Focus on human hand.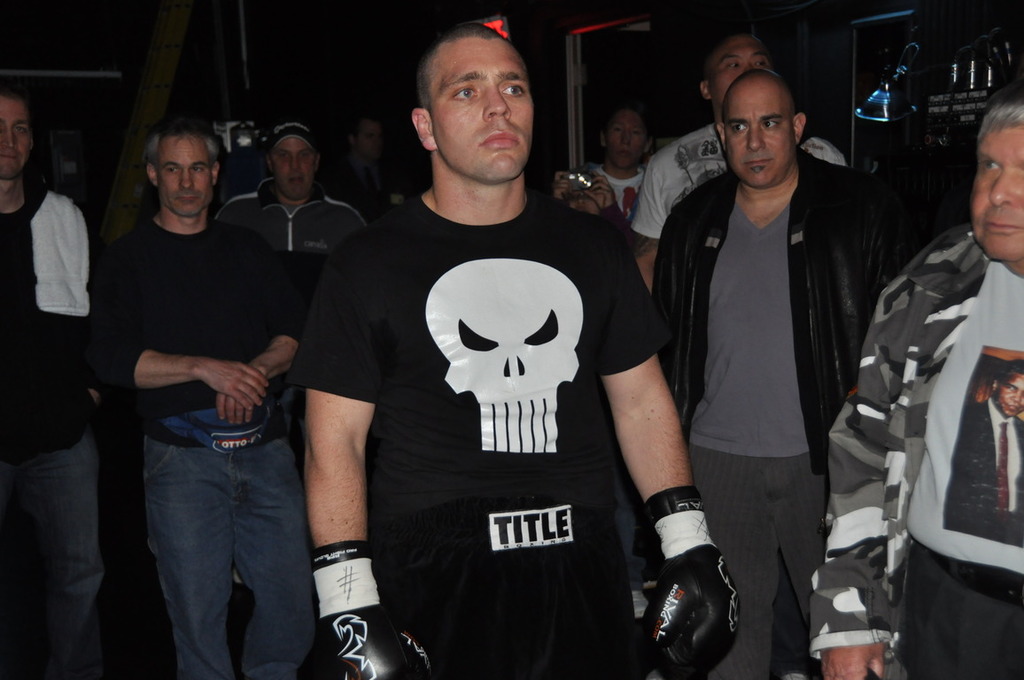
Focused at x1=639, y1=543, x2=743, y2=679.
